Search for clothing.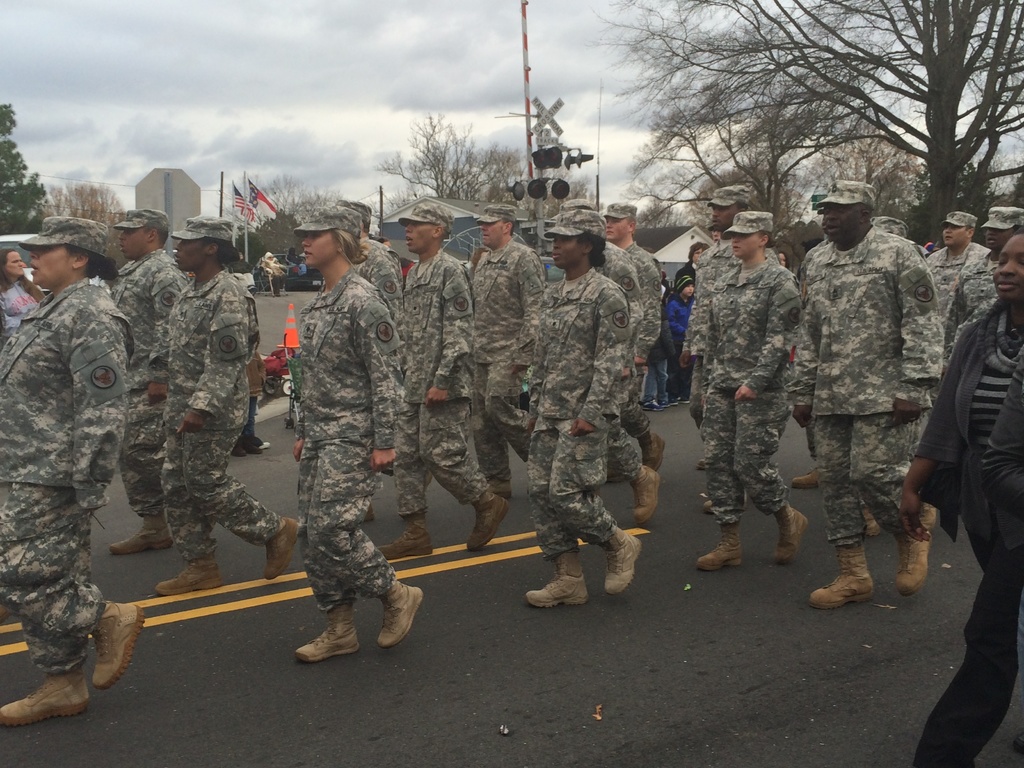
Found at (x1=164, y1=261, x2=282, y2=559).
